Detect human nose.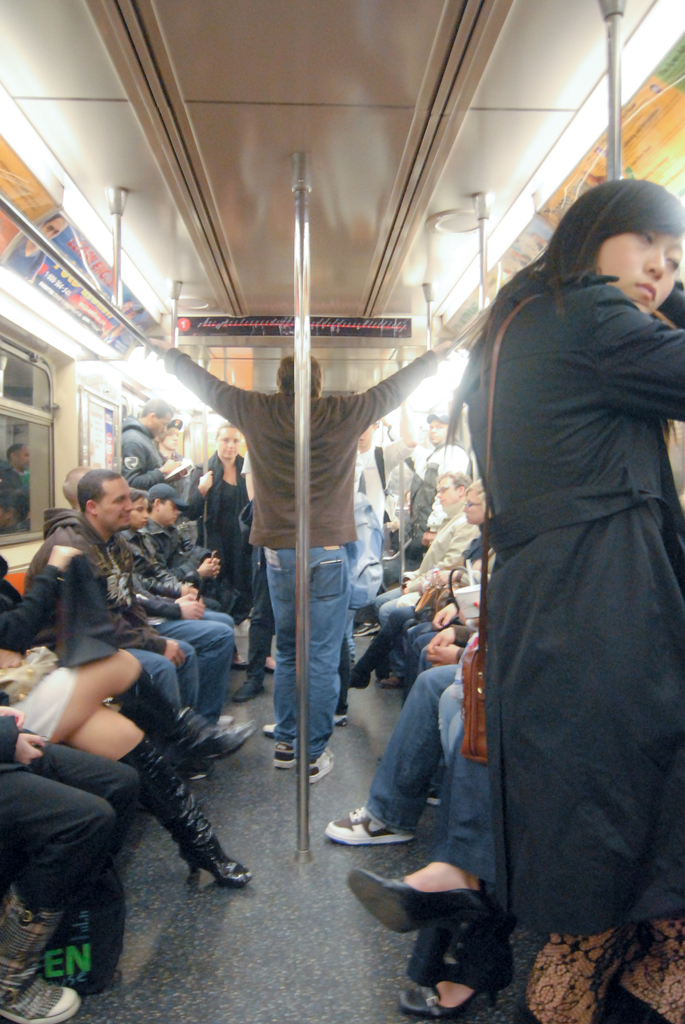
Detected at locate(435, 491, 440, 498).
